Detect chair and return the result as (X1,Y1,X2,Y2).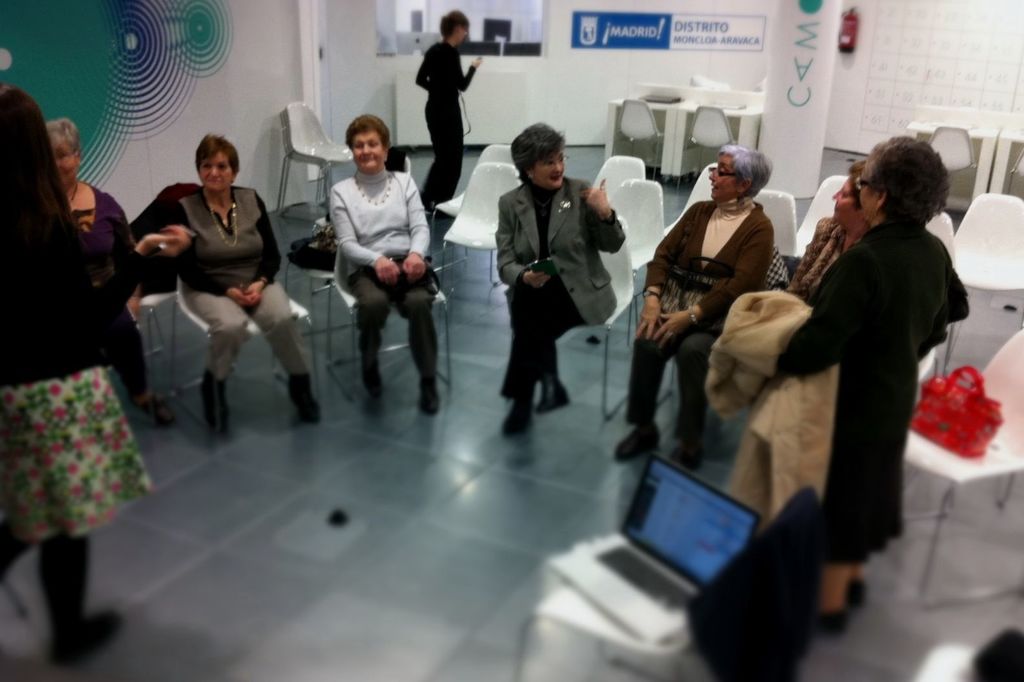
(609,178,665,322).
